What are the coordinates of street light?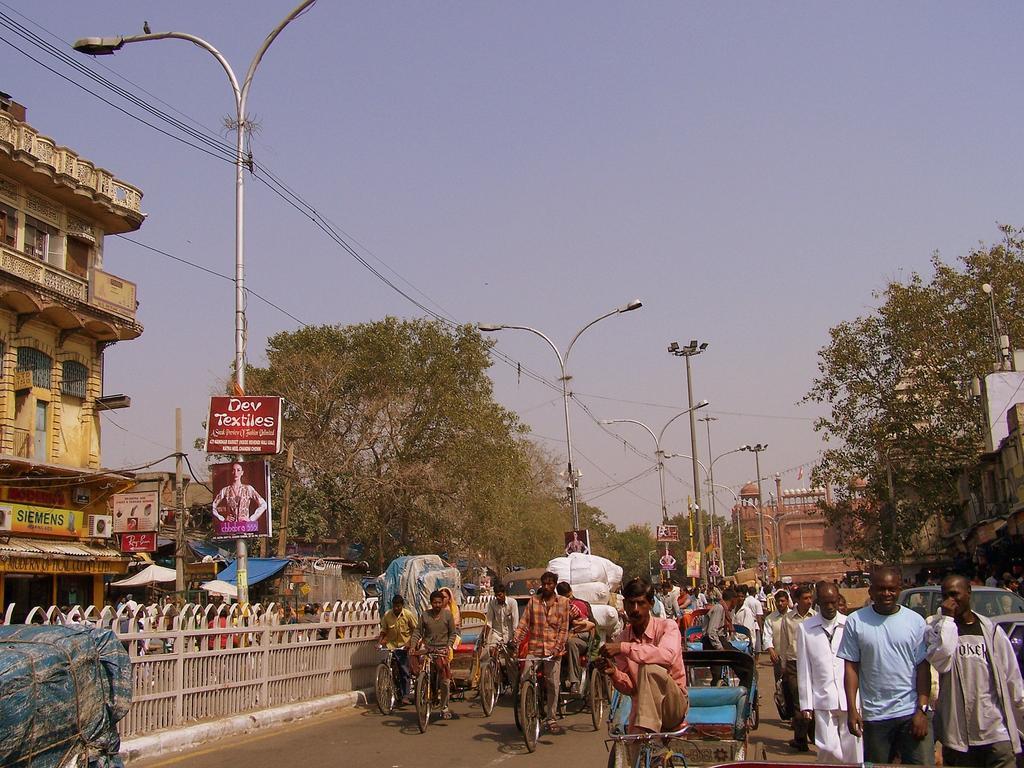
[left=666, top=340, right=715, bottom=585].
